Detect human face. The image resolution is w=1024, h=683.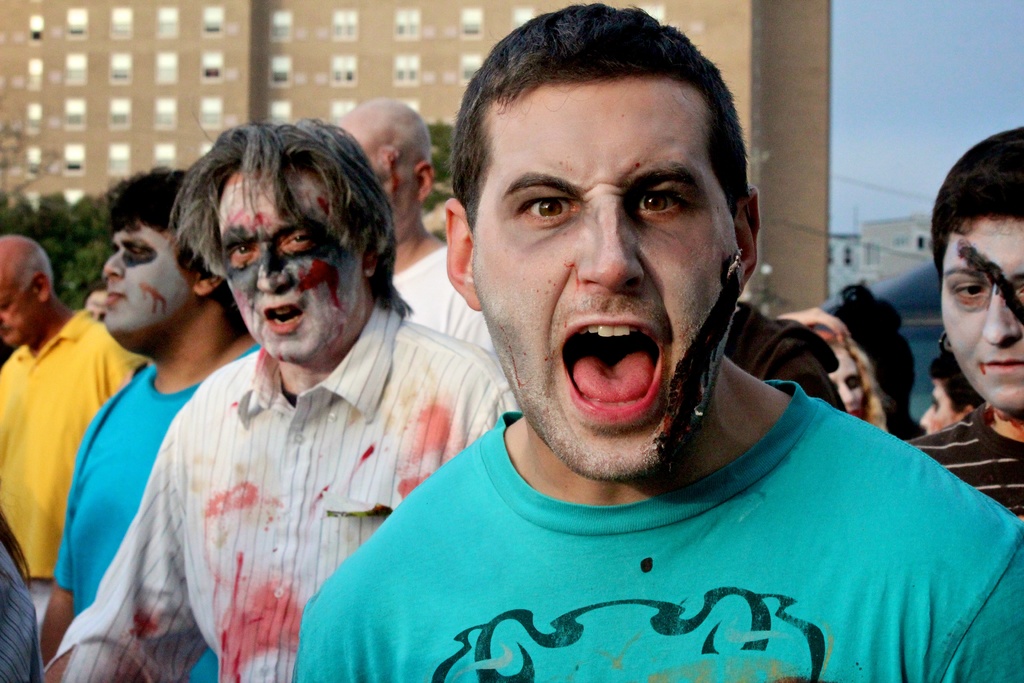
[0, 263, 45, 349].
